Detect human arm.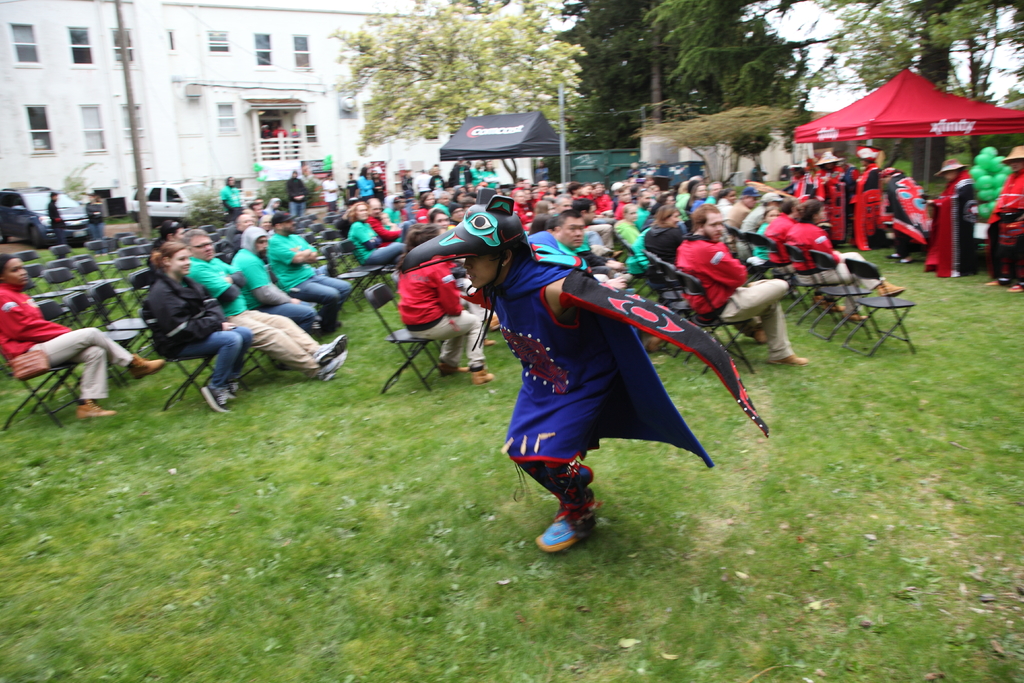
Detected at crop(194, 266, 236, 304).
